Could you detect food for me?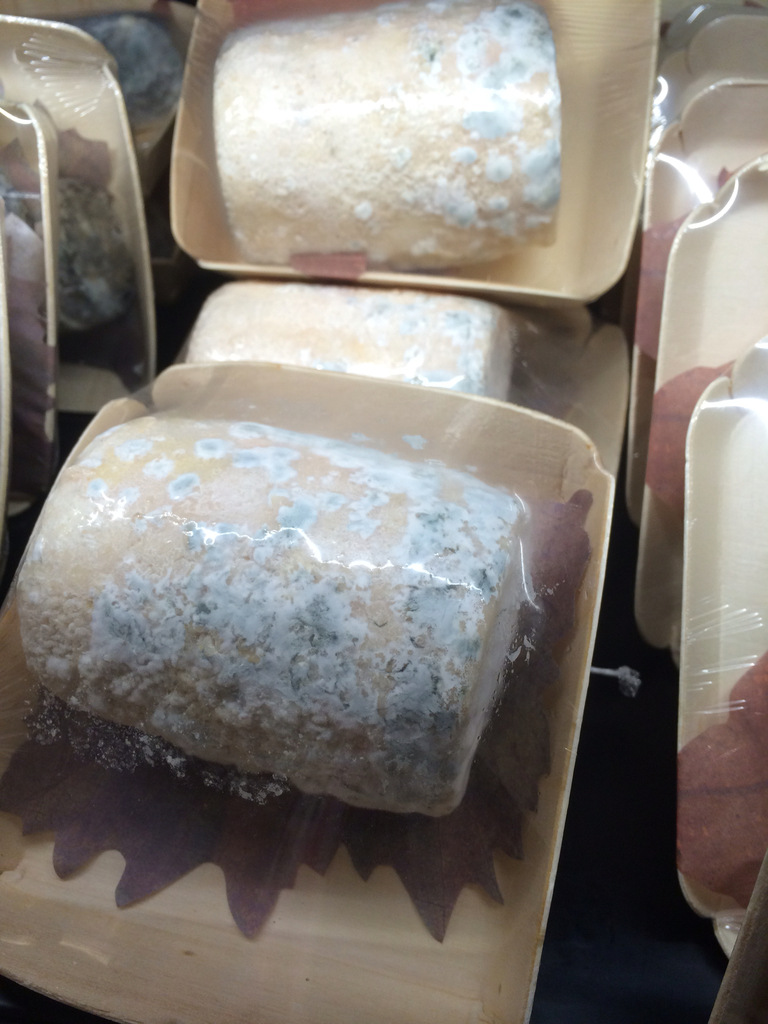
Detection result: 669, 657, 767, 906.
